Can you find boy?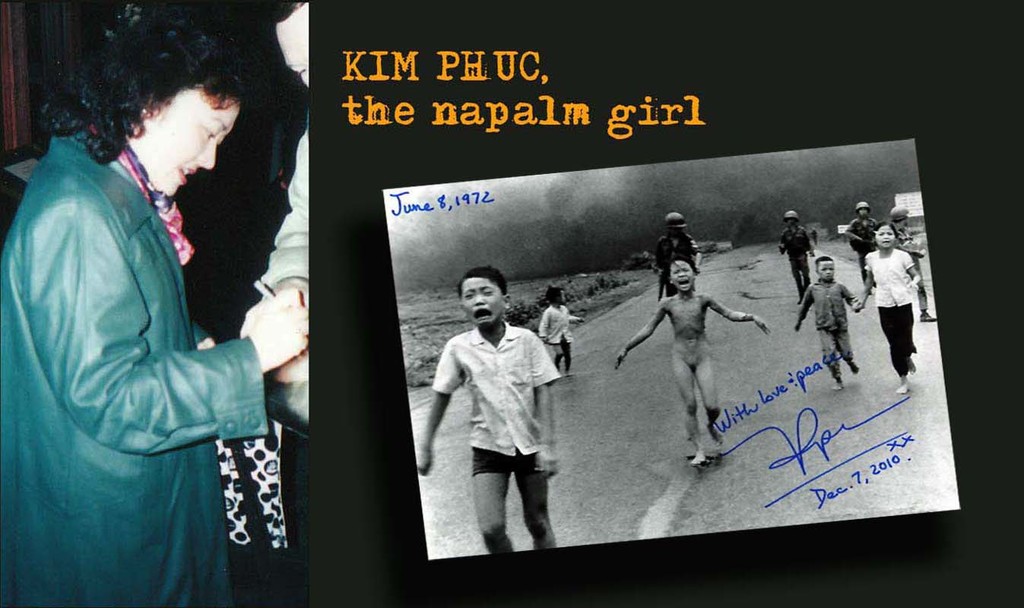
Yes, bounding box: 418,266,561,550.
